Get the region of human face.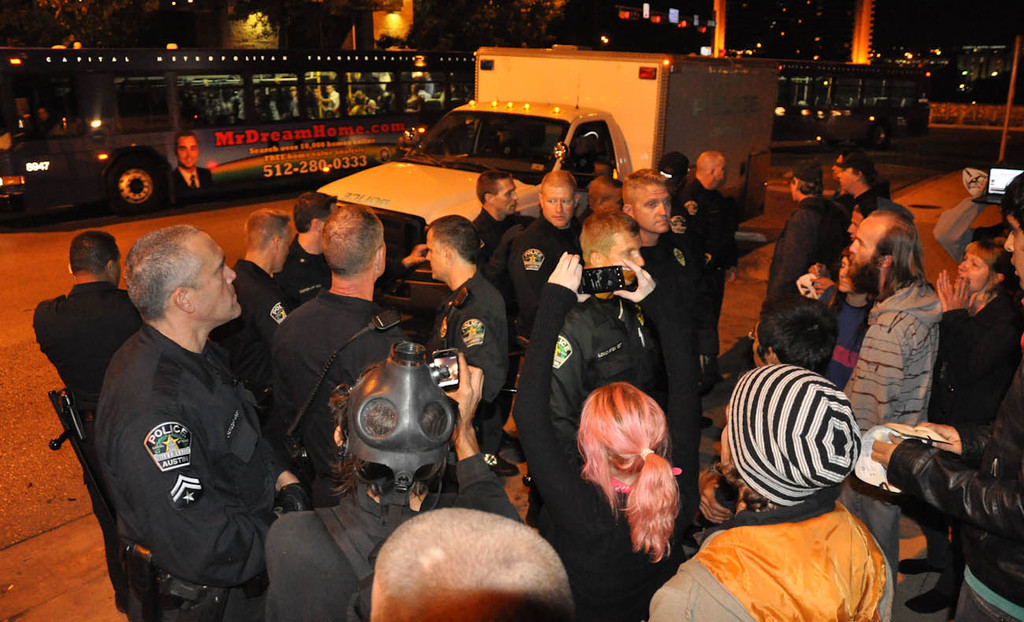
BBox(848, 215, 878, 276).
